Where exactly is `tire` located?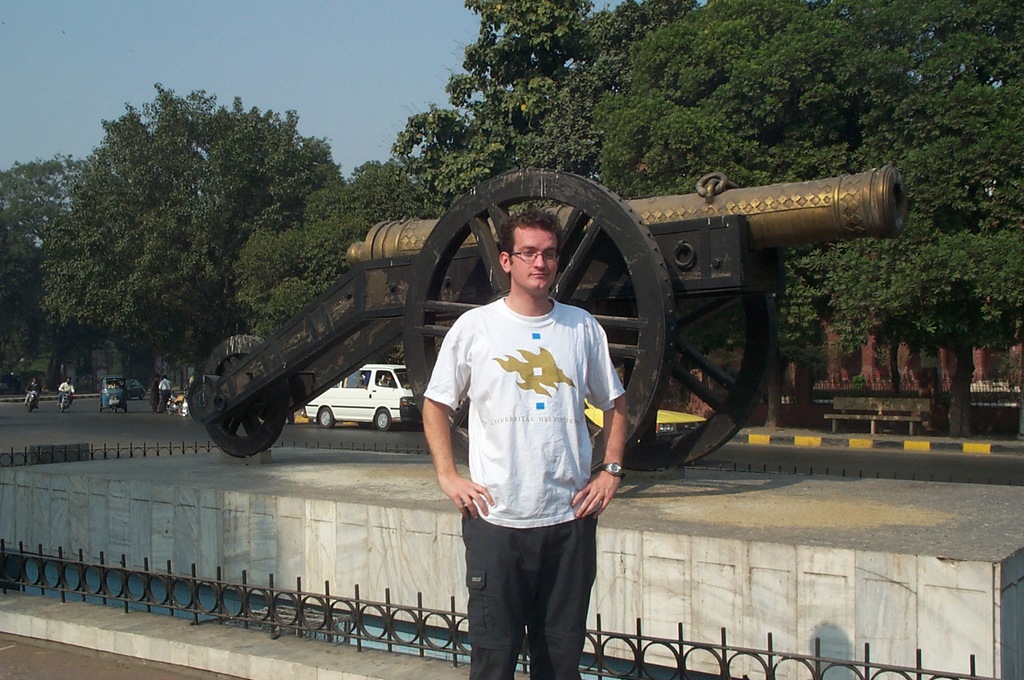
Its bounding box is 319 408 335 427.
